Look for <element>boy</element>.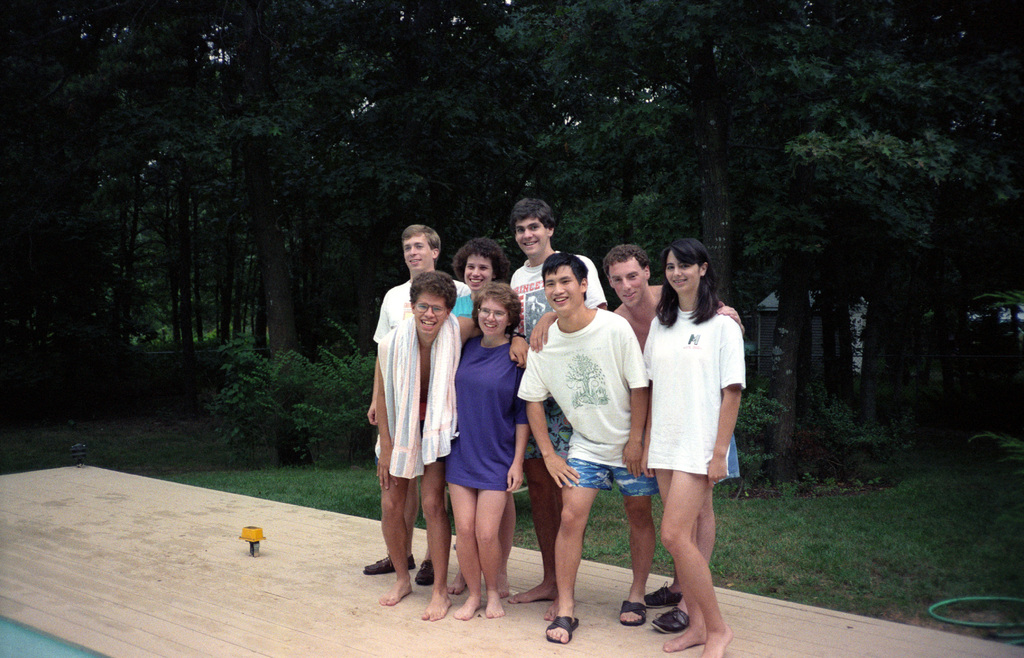
Found: bbox=(362, 221, 474, 584).
